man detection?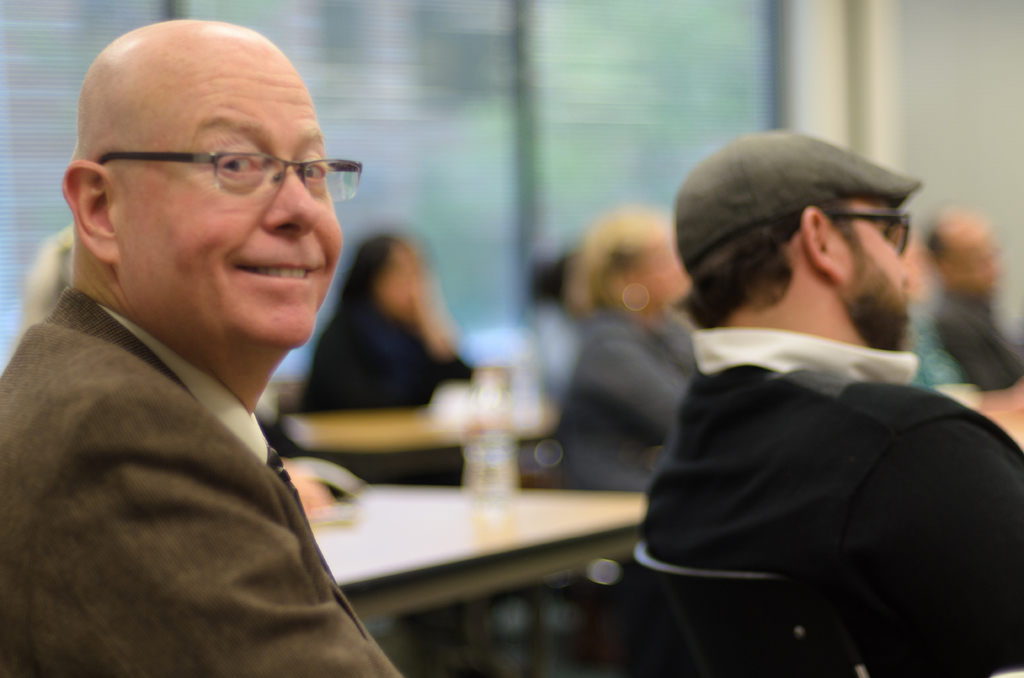
Rect(594, 139, 1023, 631)
